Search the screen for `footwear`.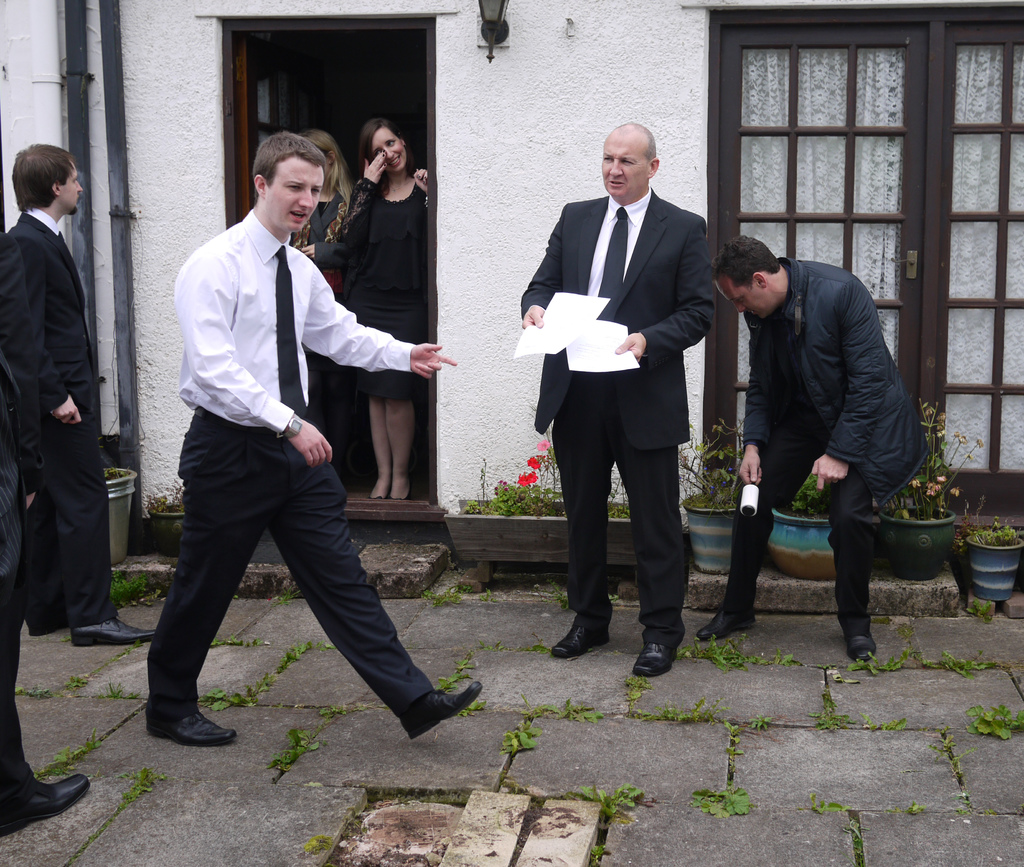
Found at [552, 626, 610, 660].
